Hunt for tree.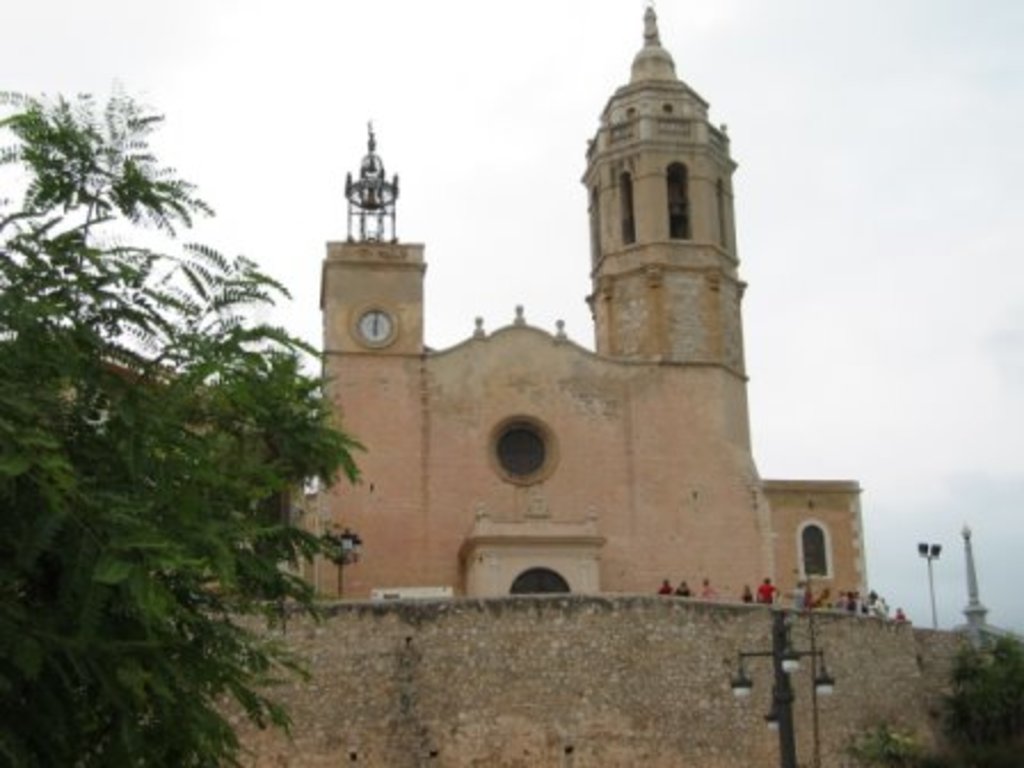
Hunted down at [left=923, top=631, right=1022, bottom=766].
